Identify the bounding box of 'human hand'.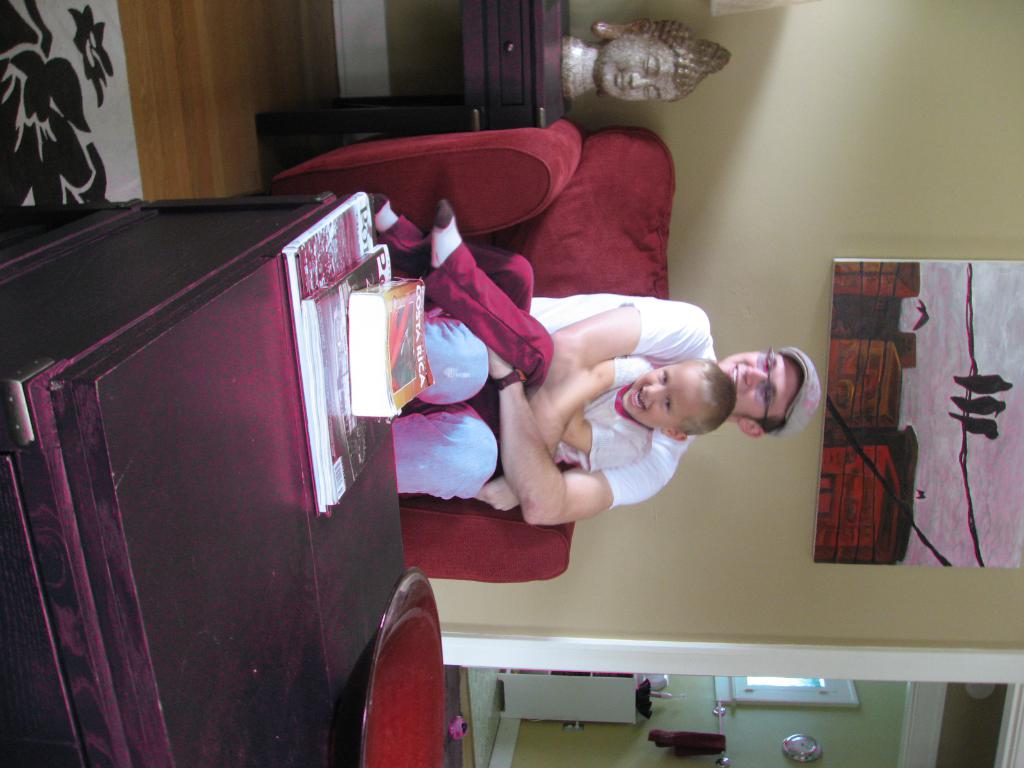
box(487, 348, 517, 380).
